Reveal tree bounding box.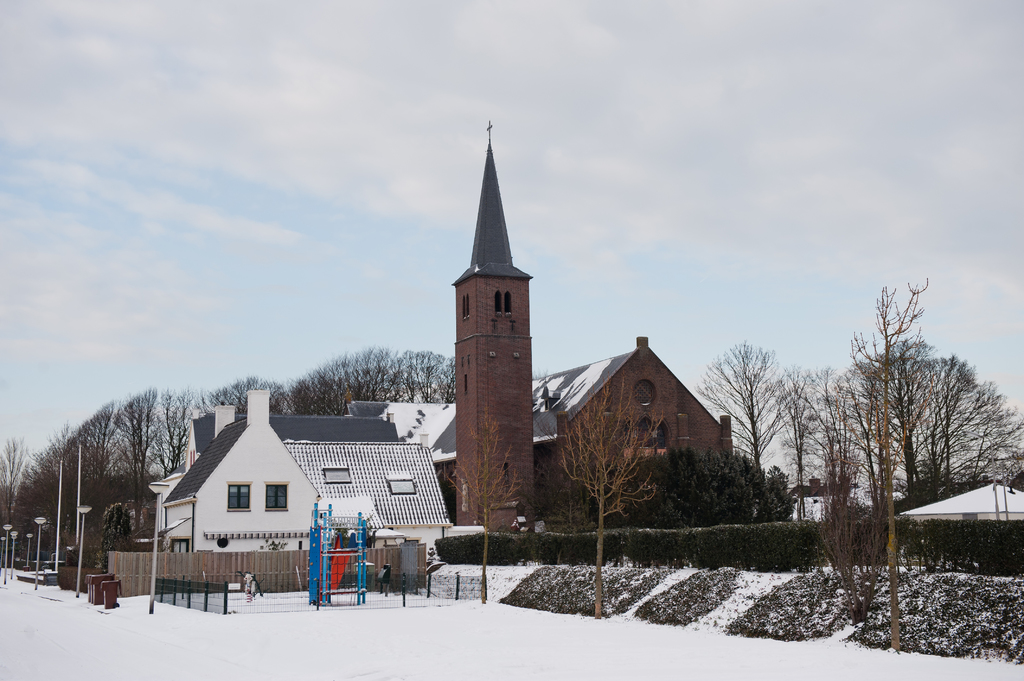
Revealed: pyautogui.locateOnScreen(449, 413, 522, 590).
